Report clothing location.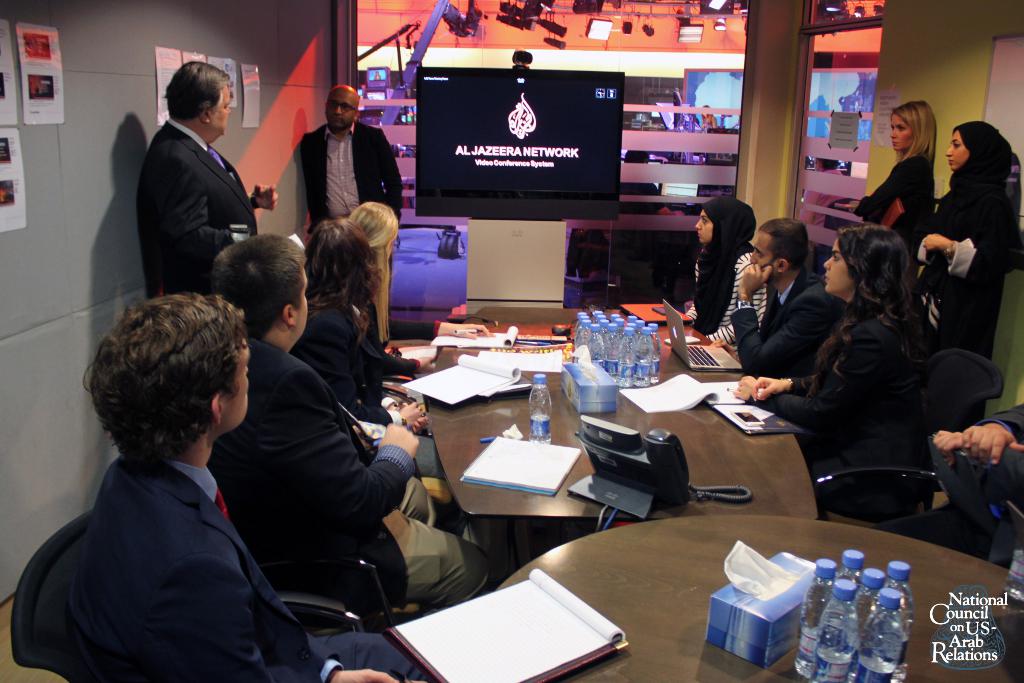
Report: box=[346, 292, 414, 370].
